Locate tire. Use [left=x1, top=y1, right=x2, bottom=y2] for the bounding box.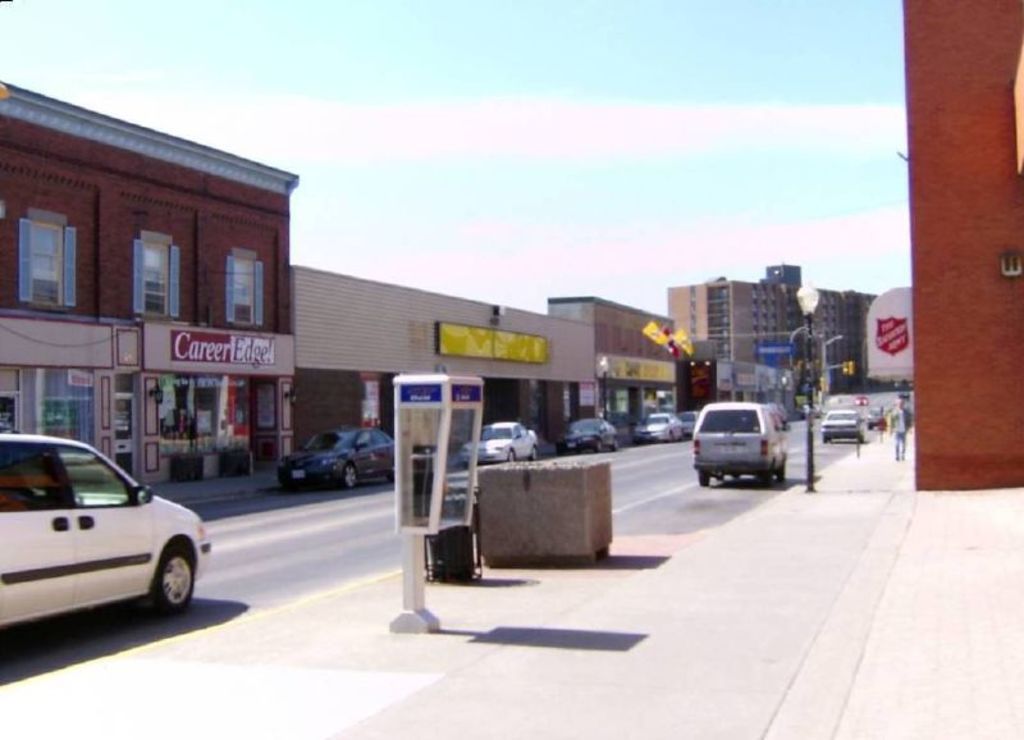
[left=823, top=440, right=831, bottom=448].
